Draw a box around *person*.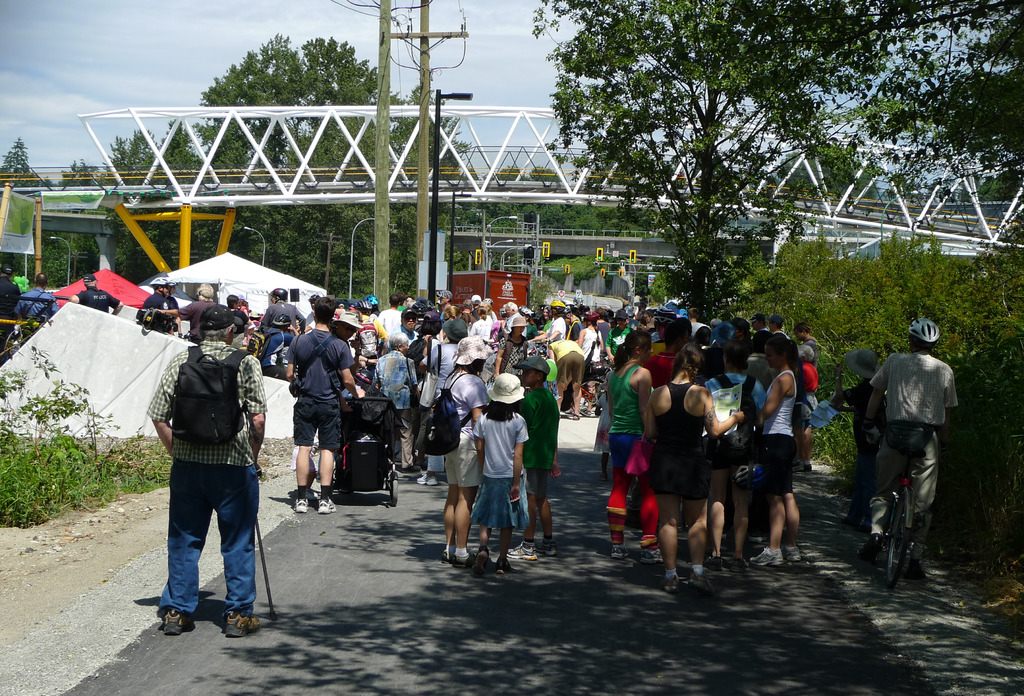
locate(395, 289, 408, 311).
